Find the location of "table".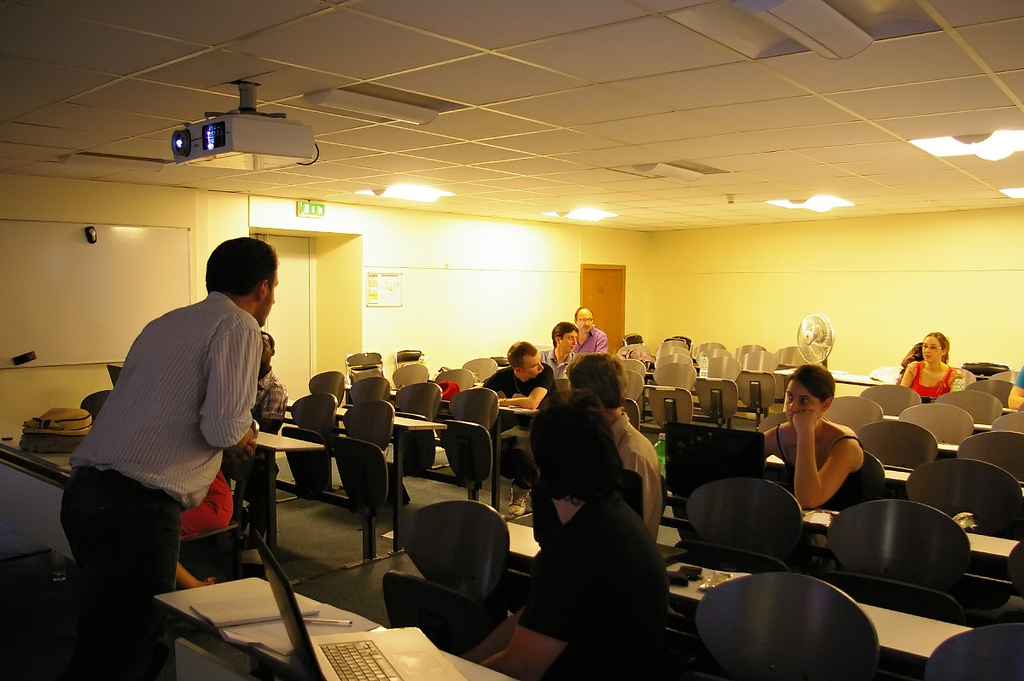
Location: [x1=245, y1=432, x2=320, y2=584].
